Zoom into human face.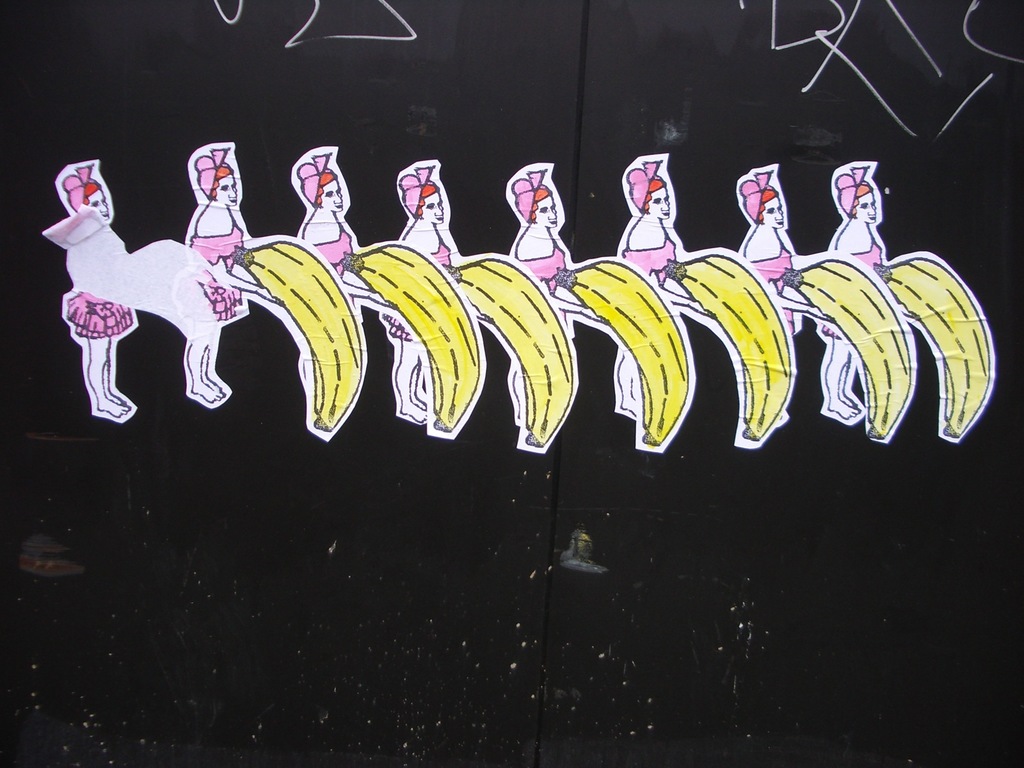
Zoom target: locate(760, 196, 784, 230).
